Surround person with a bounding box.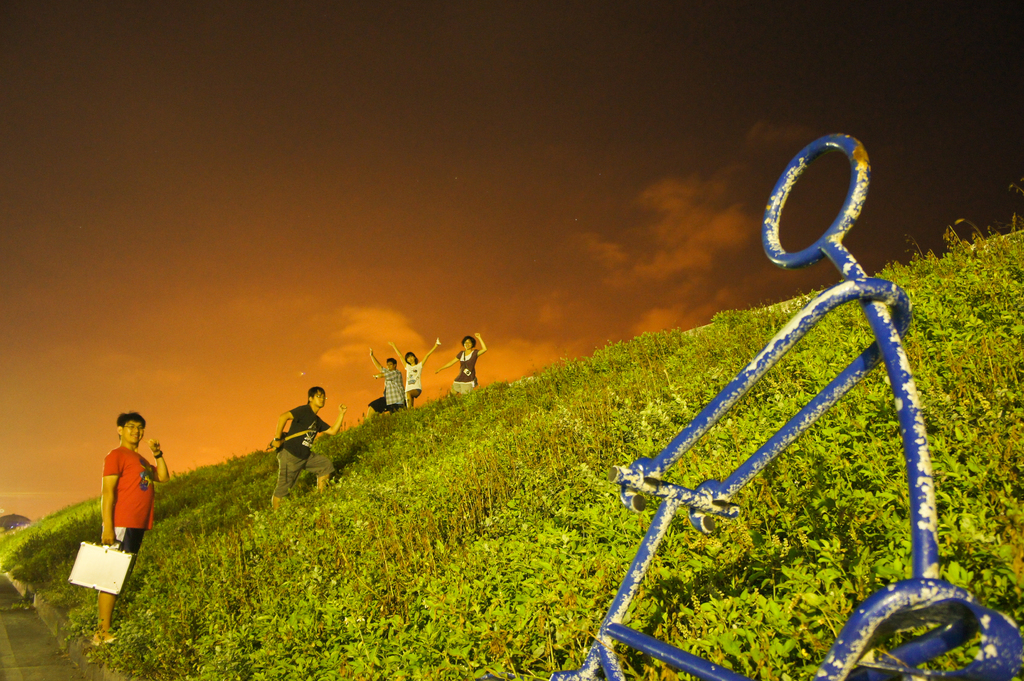
<bbox>436, 328, 496, 396</bbox>.
